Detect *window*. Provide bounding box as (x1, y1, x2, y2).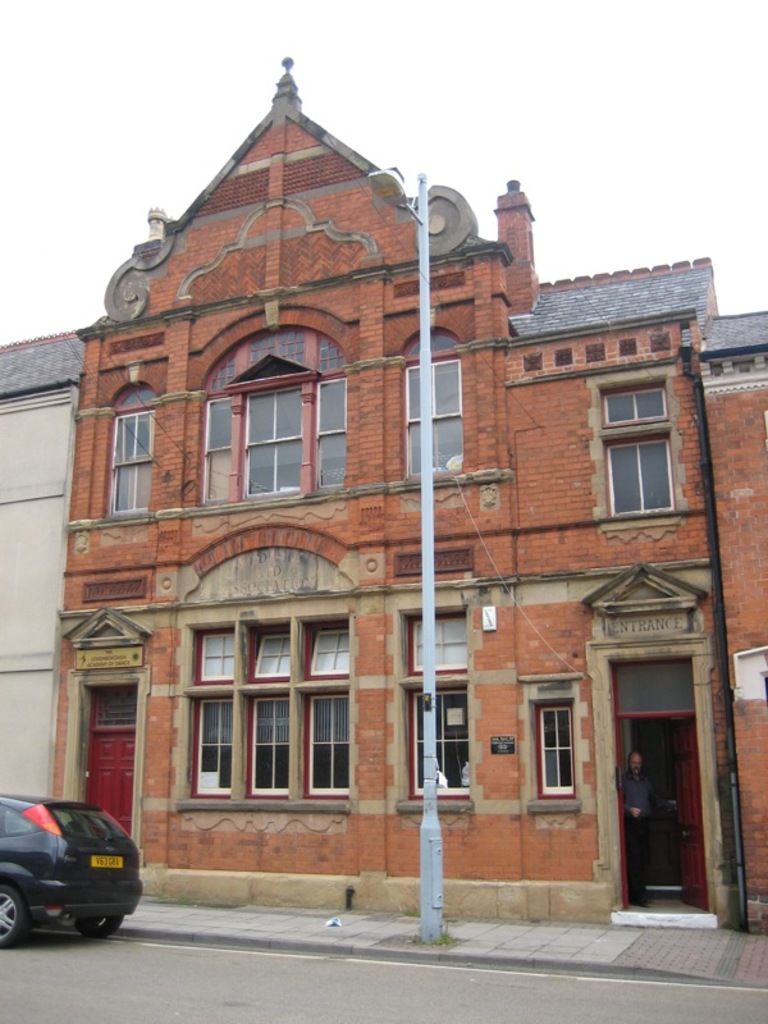
(607, 439, 678, 509).
